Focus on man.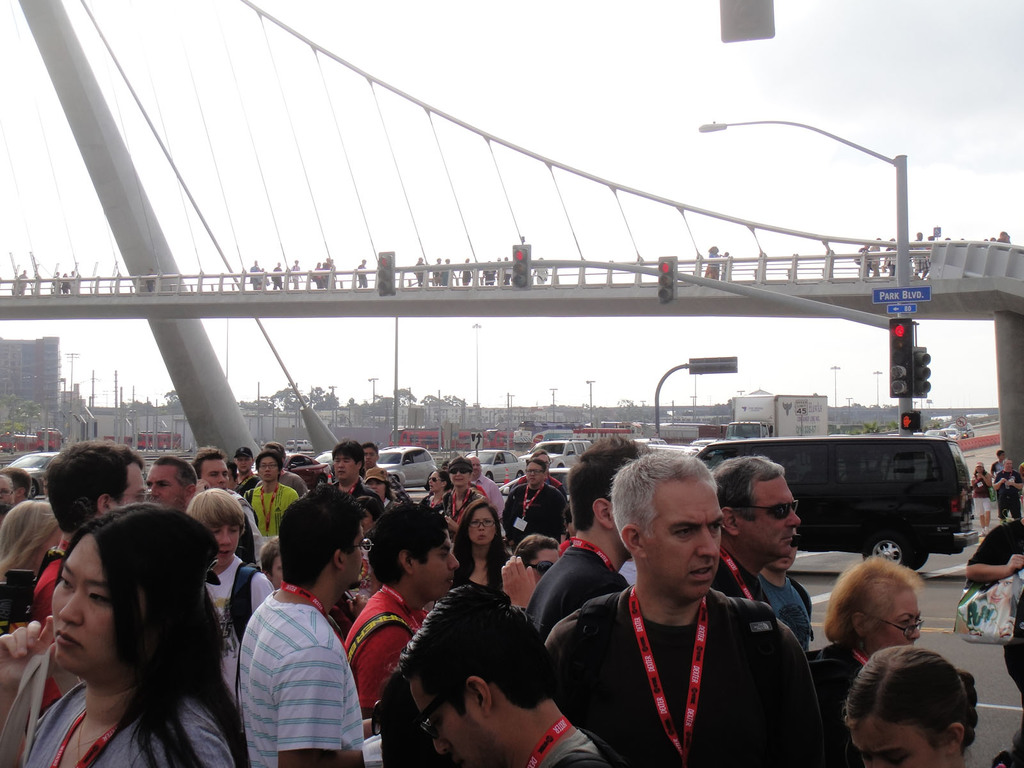
Focused at Rect(15, 269, 32, 297).
